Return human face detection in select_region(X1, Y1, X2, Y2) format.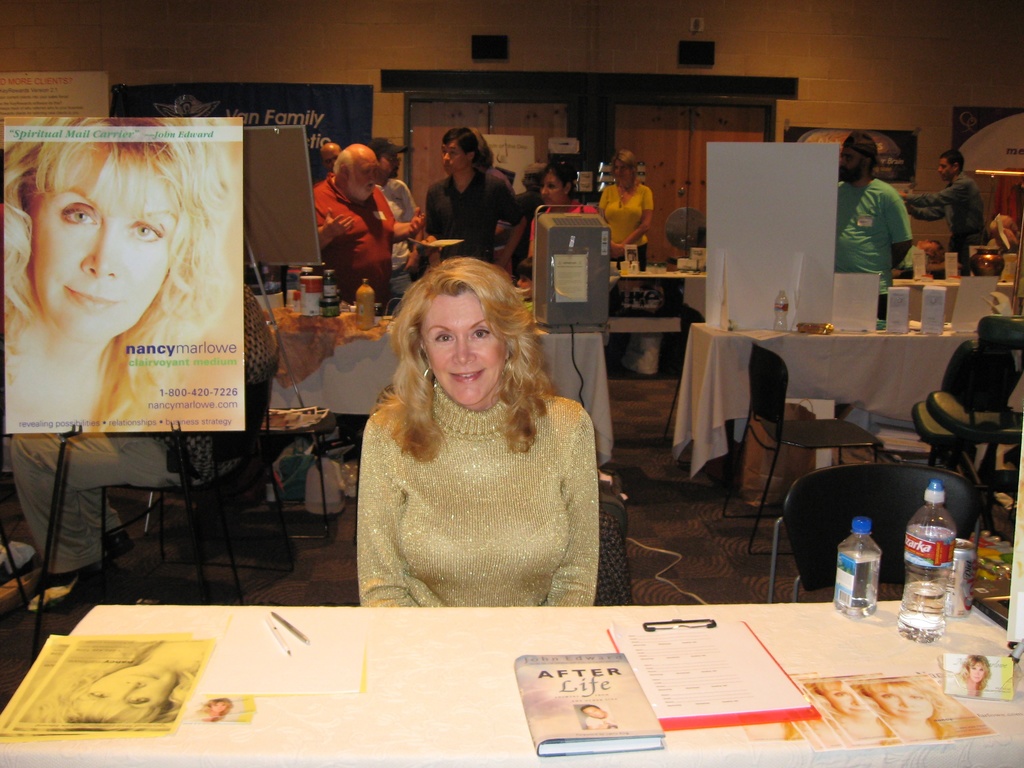
select_region(77, 655, 172, 709).
